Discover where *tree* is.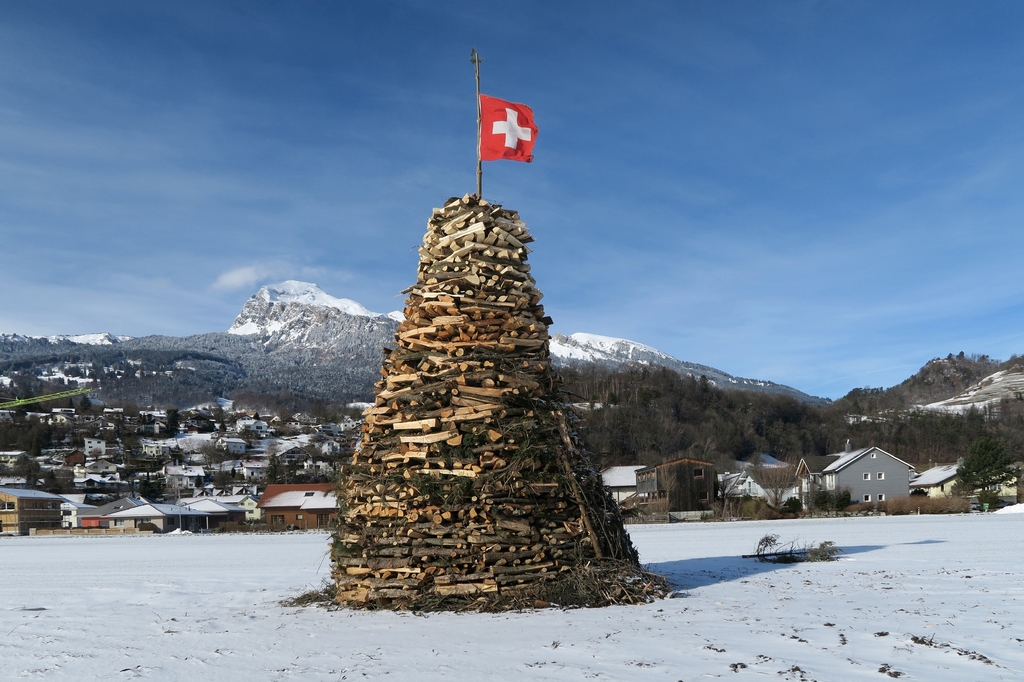
Discovered at box=[954, 422, 1023, 491].
